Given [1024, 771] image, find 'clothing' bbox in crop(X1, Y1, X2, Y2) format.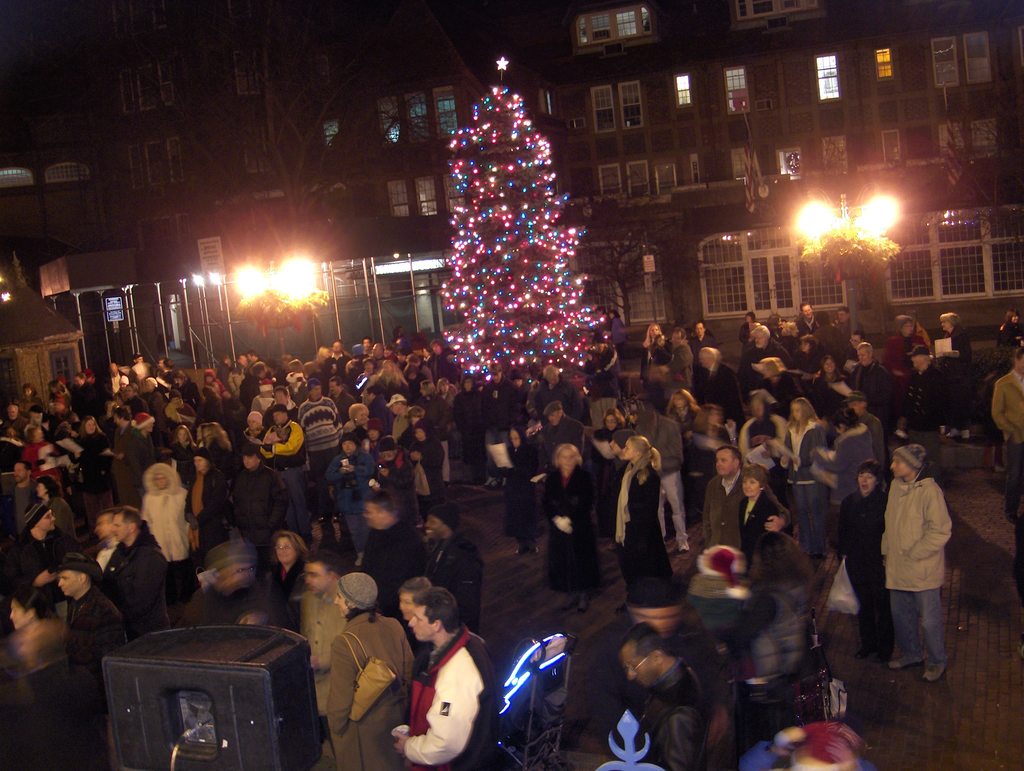
crop(891, 589, 950, 658).
